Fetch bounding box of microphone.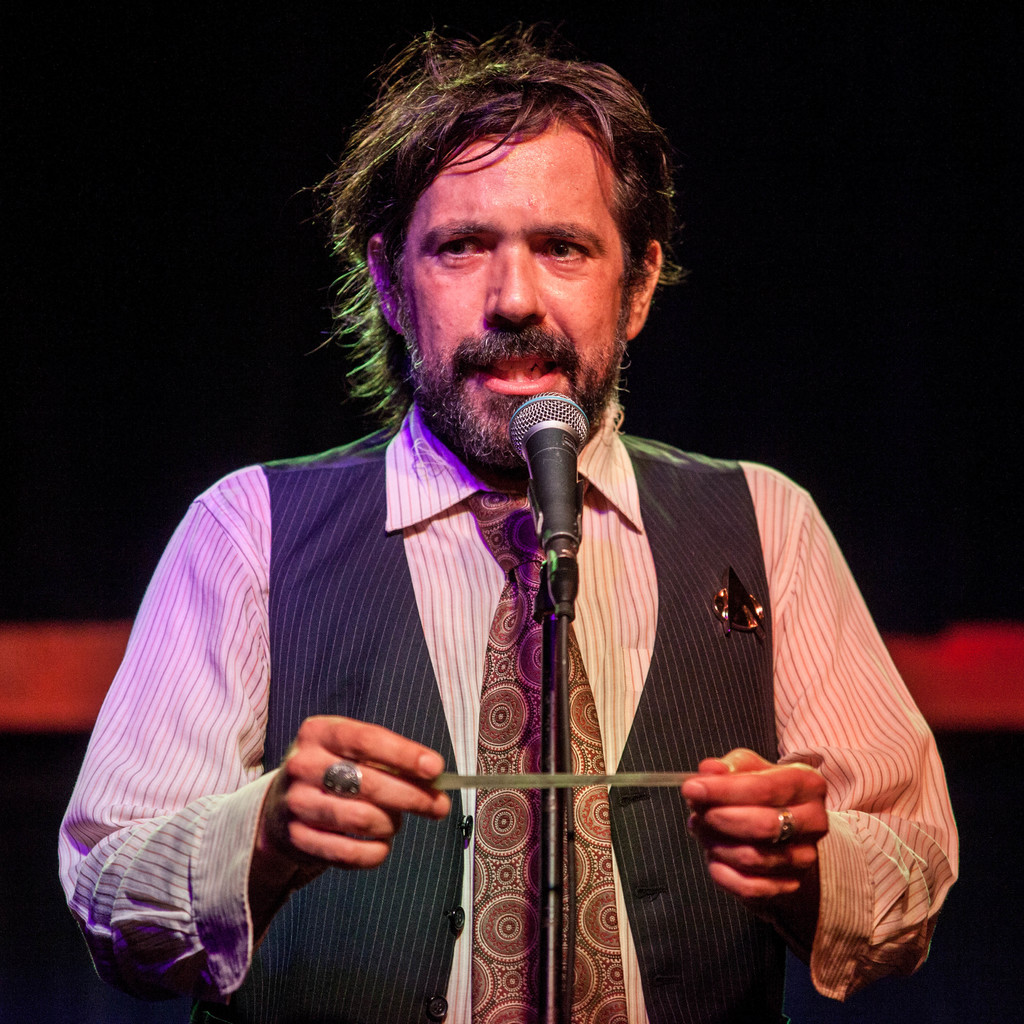
Bbox: <region>508, 394, 611, 541</region>.
